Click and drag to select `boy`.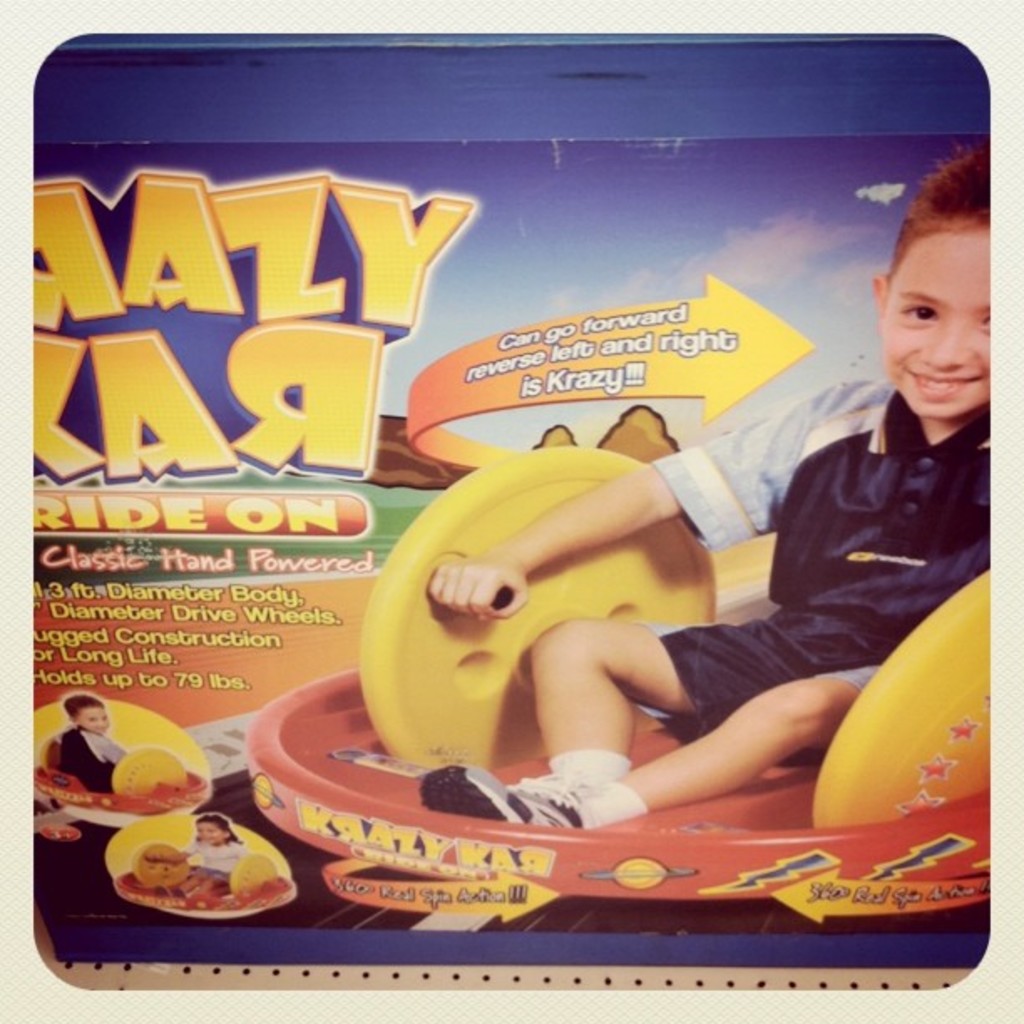
Selection: Rect(54, 694, 122, 796).
